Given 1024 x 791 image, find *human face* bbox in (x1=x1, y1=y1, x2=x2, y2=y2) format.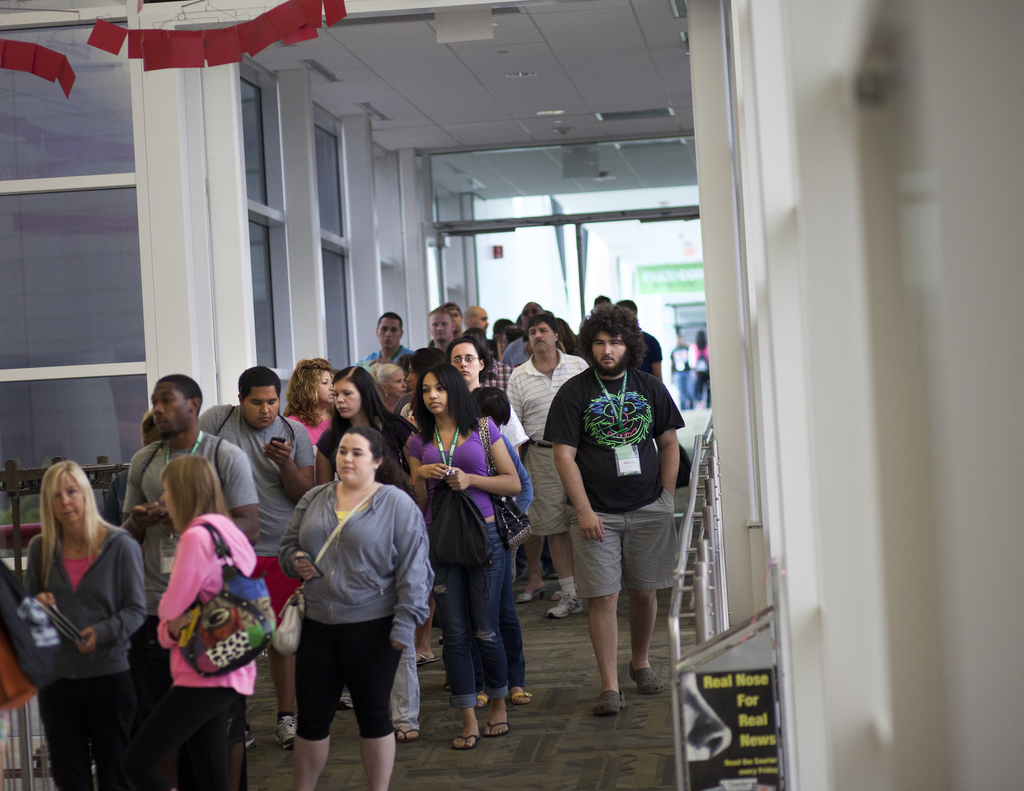
(x1=244, y1=384, x2=275, y2=428).
